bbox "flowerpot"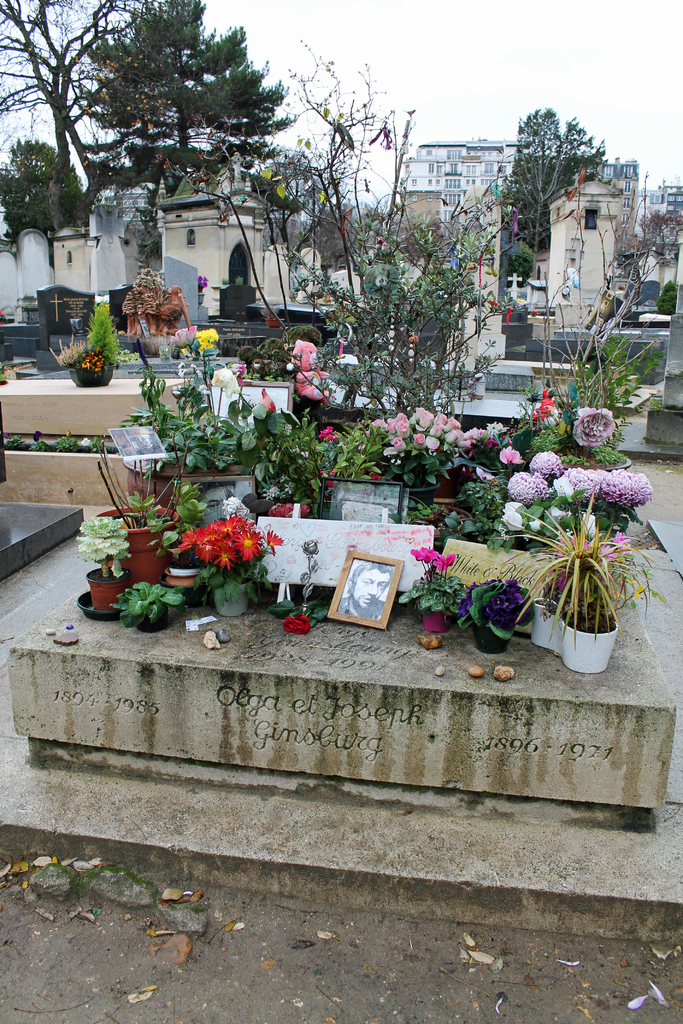
region(95, 504, 181, 585)
